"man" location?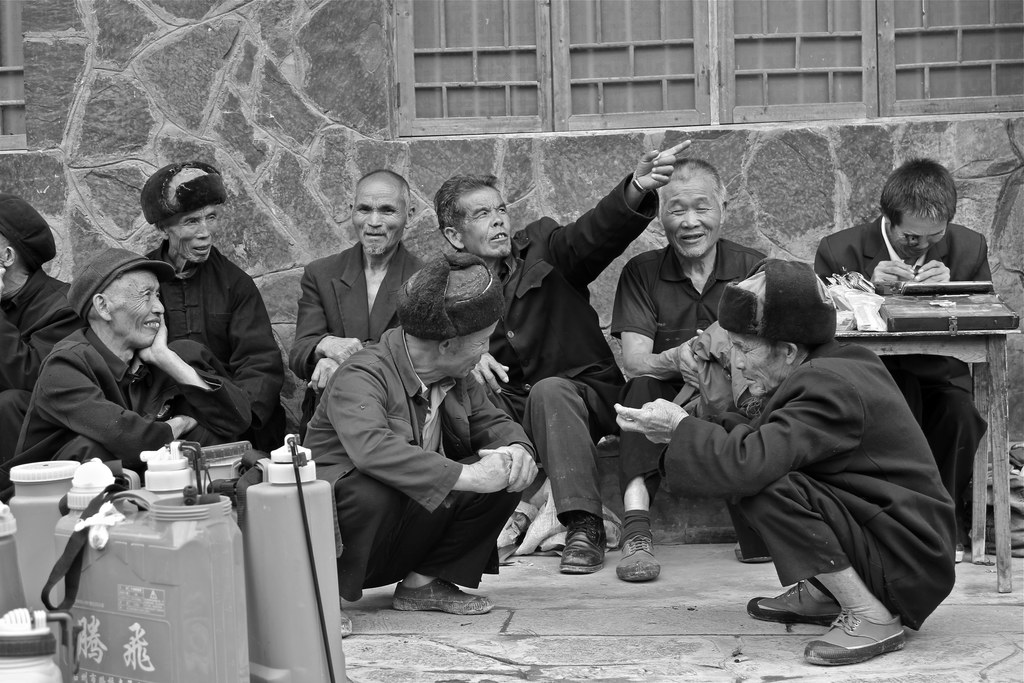
<region>274, 165, 434, 454</region>
